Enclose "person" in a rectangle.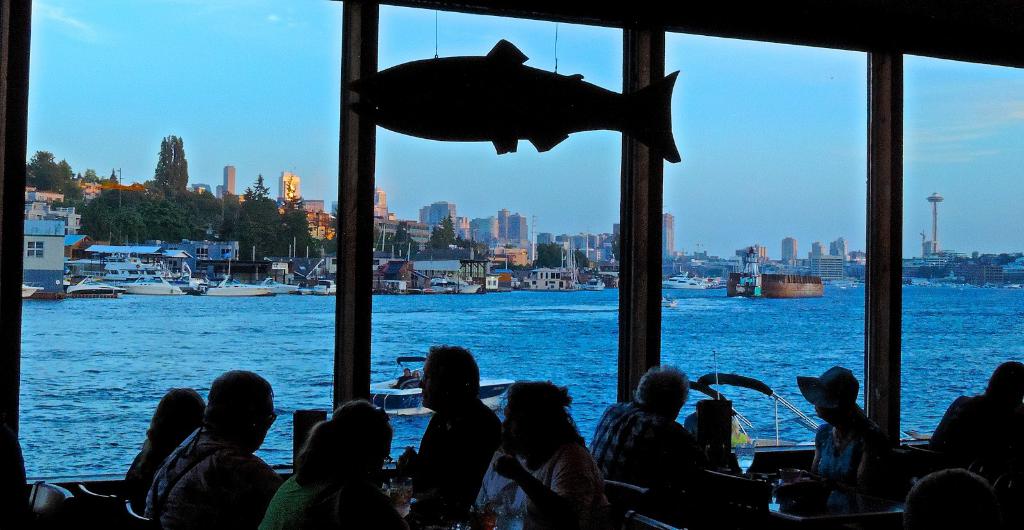
BBox(465, 381, 611, 529).
